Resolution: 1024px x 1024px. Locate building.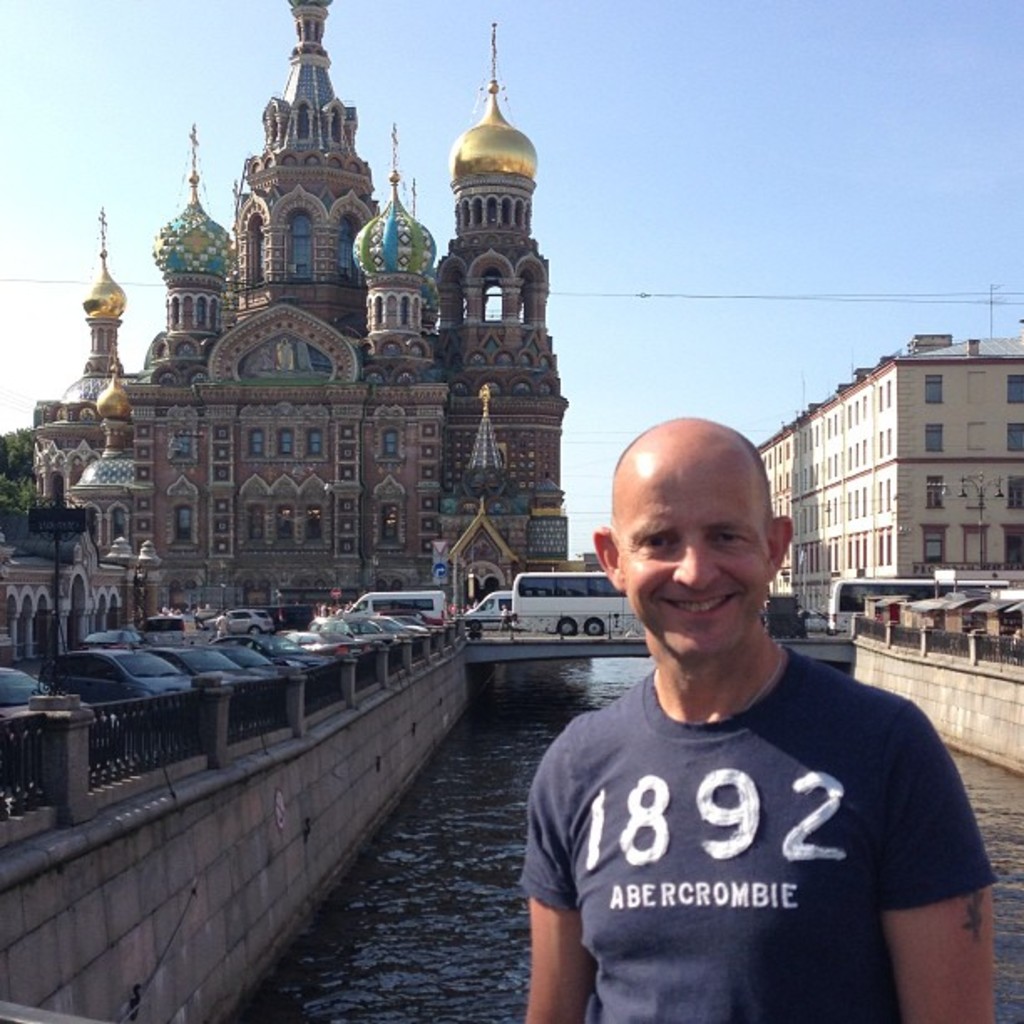
bbox=[0, 0, 574, 664].
